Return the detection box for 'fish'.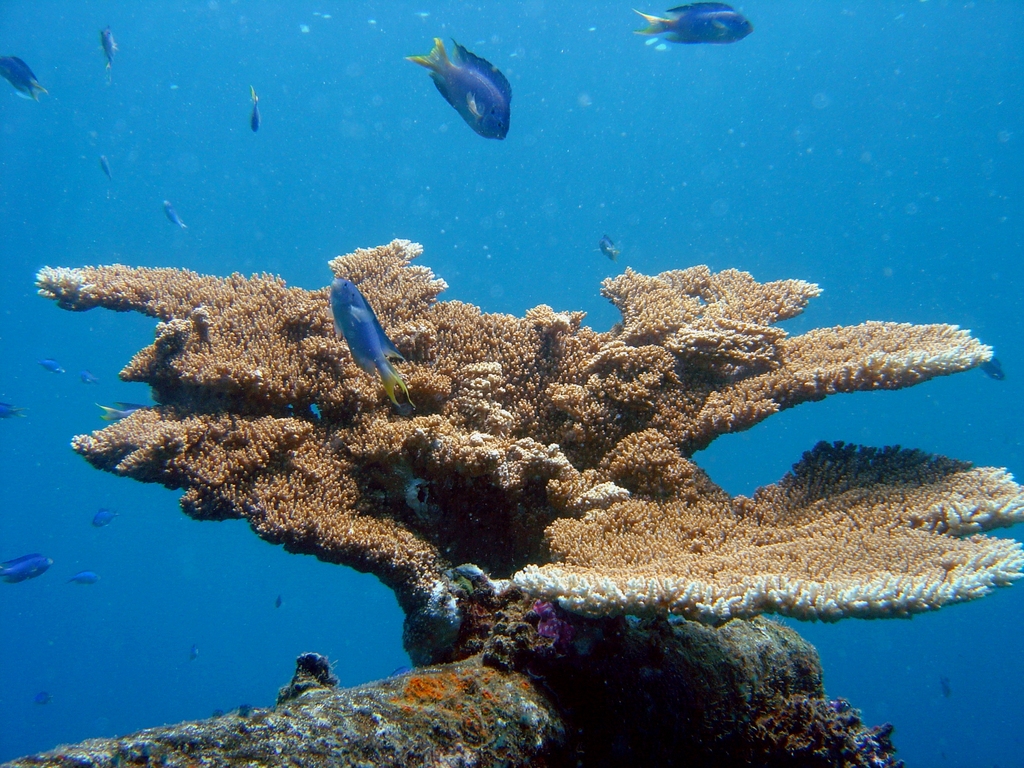
left=102, top=157, right=115, bottom=180.
